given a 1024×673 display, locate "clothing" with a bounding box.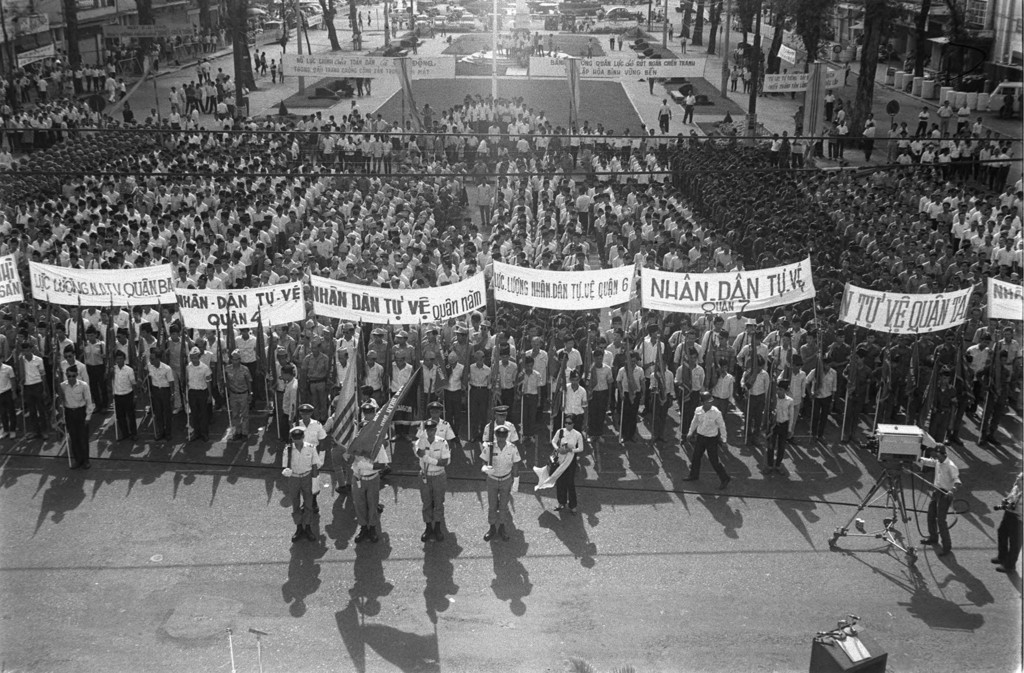
Located: {"x1": 357, "y1": 11, "x2": 360, "y2": 30}.
